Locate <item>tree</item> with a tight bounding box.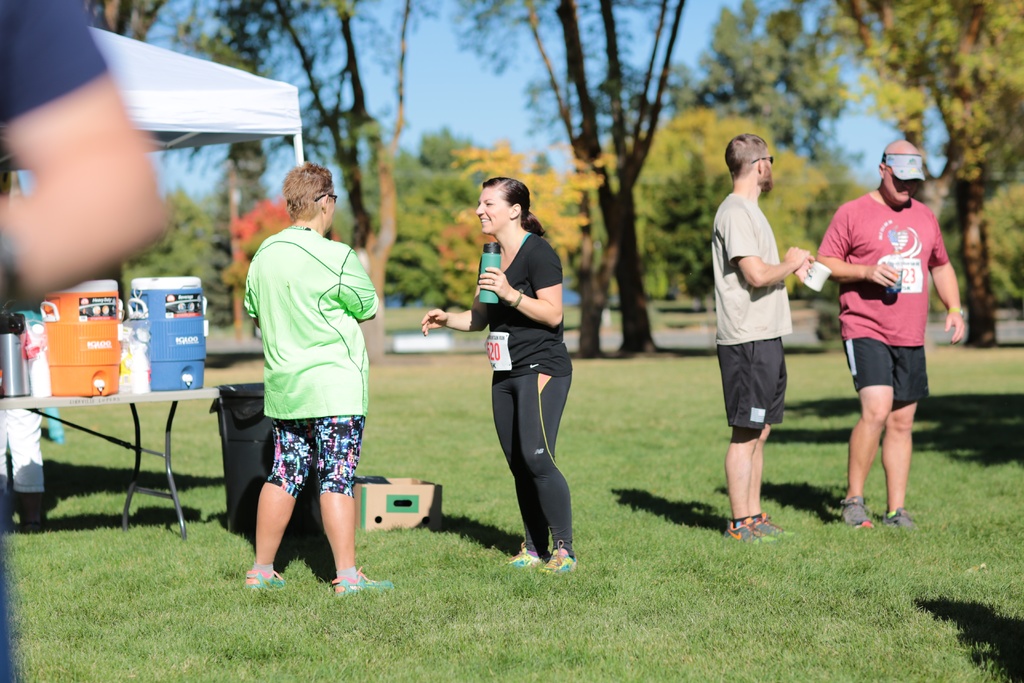
[left=831, top=0, right=1023, bottom=350].
